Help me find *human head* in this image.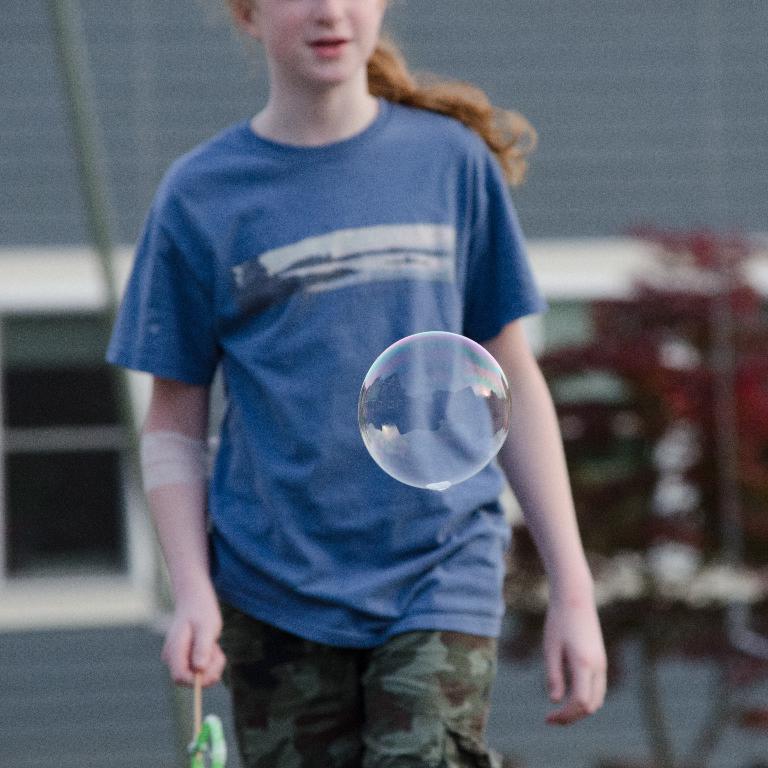
Found it: (222, 9, 411, 104).
